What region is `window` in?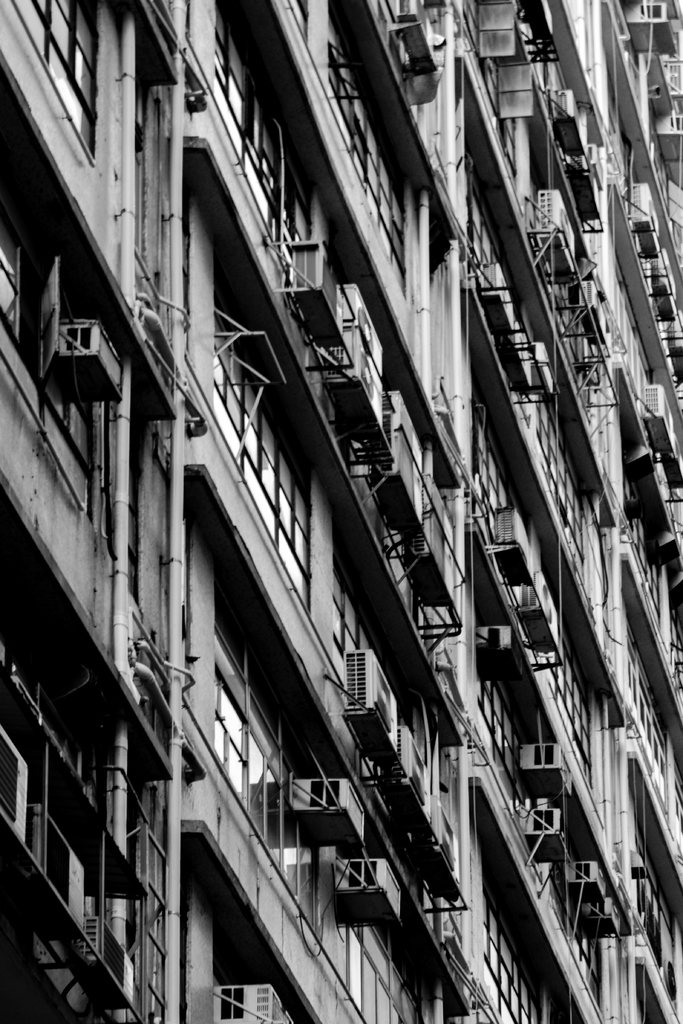
(left=7, top=0, right=103, bottom=162).
